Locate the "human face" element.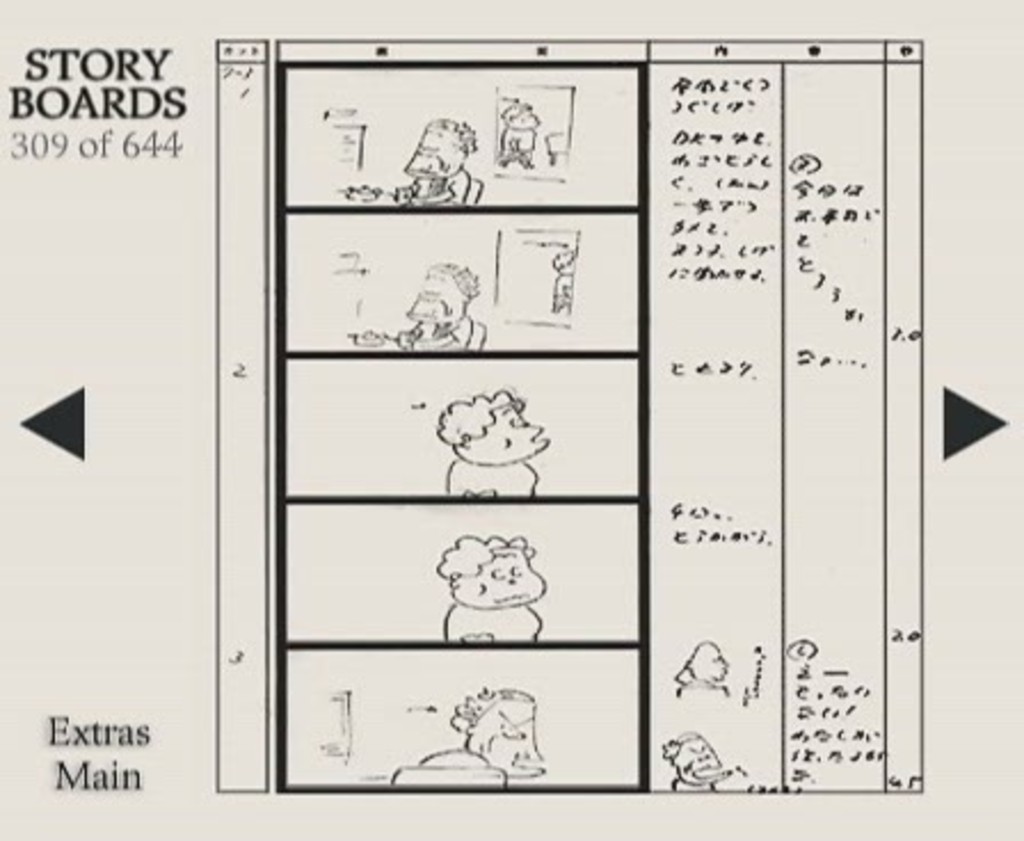
Element bbox: 475,697,542,777.
